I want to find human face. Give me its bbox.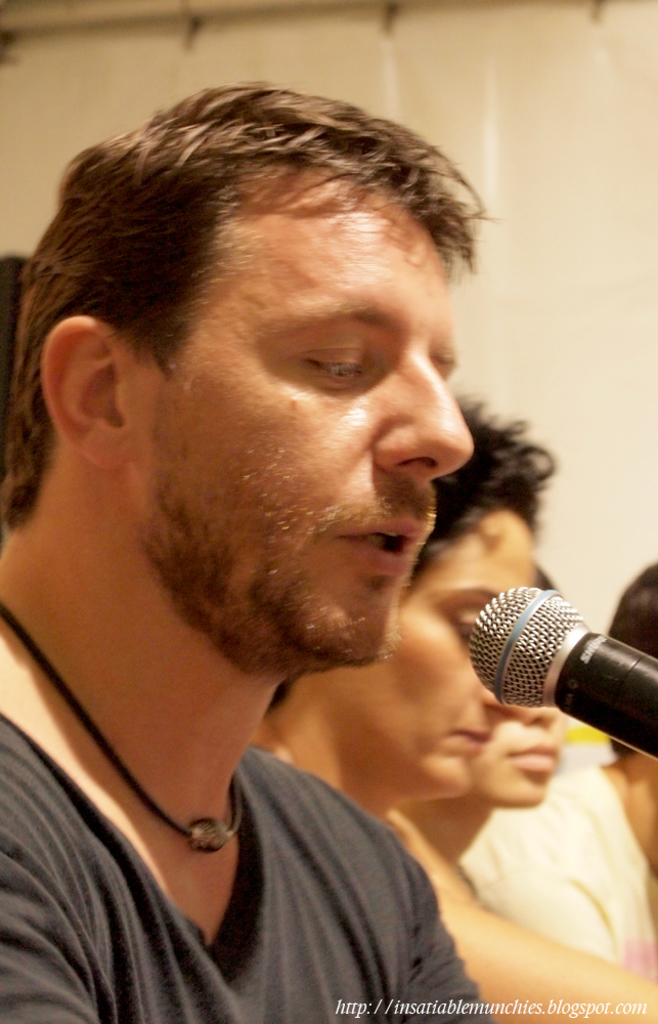
<box>347,507,533,802</box>.
